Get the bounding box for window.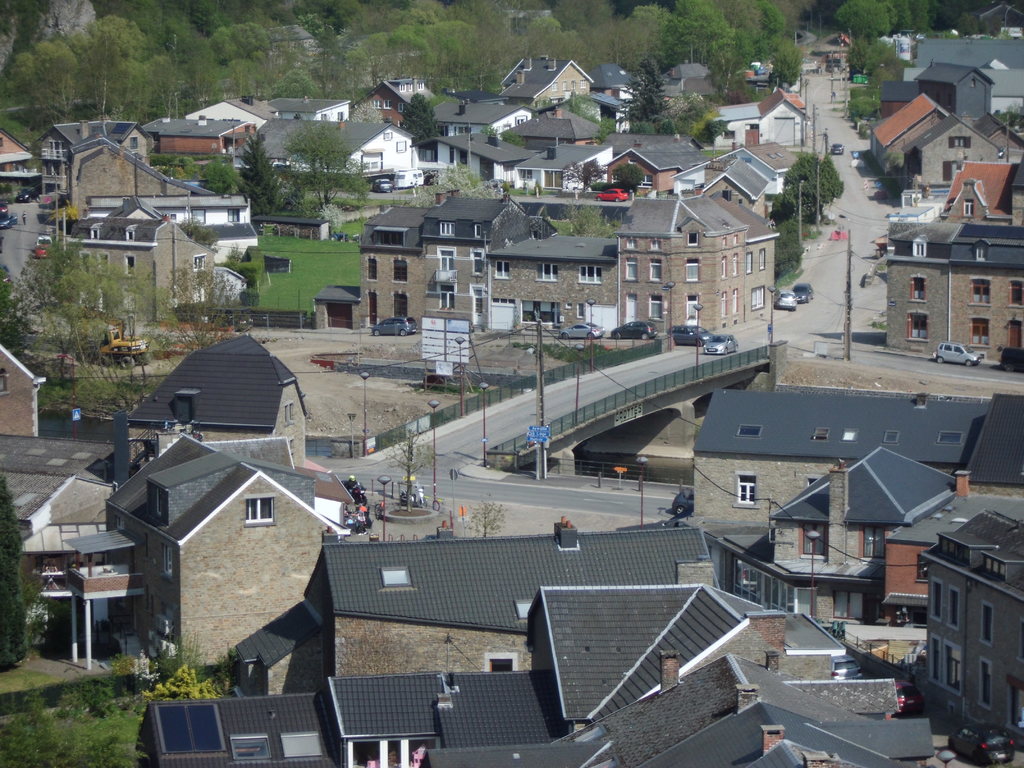
[906, 311, 923, 339].
